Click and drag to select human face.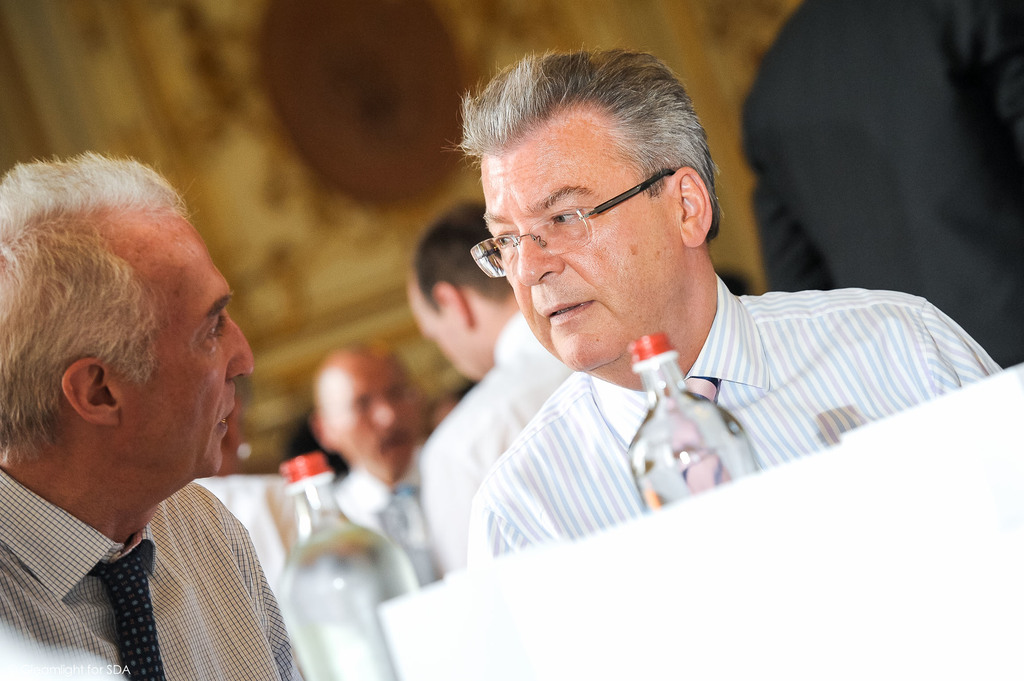
Selection: detection(412, 324, 477, 378).
